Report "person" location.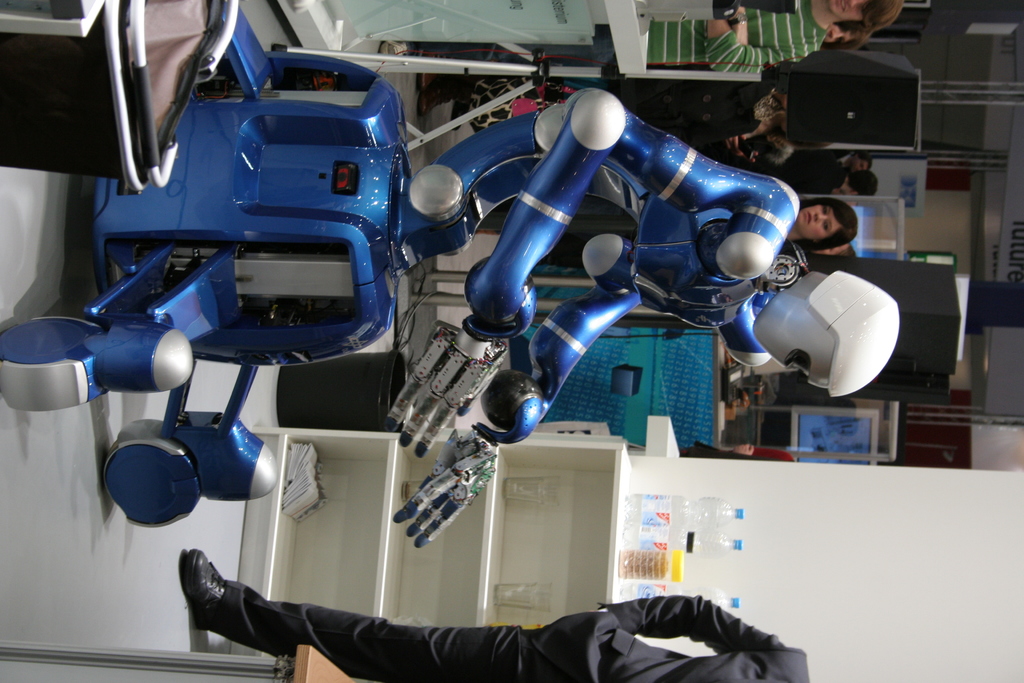
Report: box(761, 154, 879, 207).
